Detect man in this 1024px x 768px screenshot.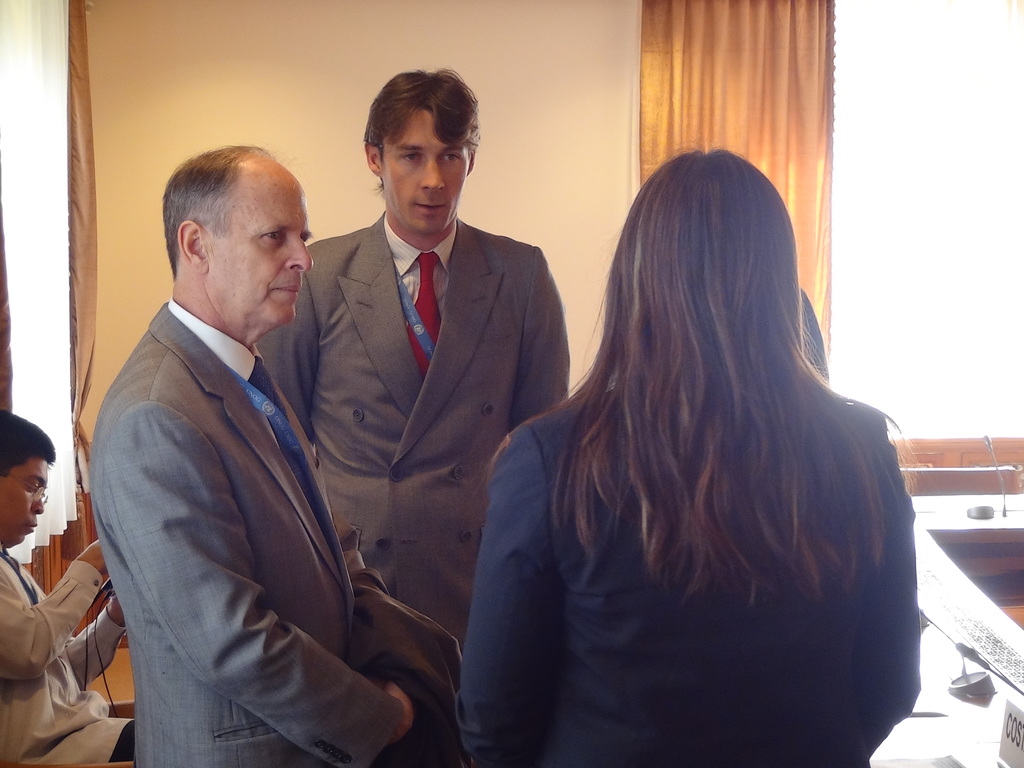
Detection: 0,405,135,767.
